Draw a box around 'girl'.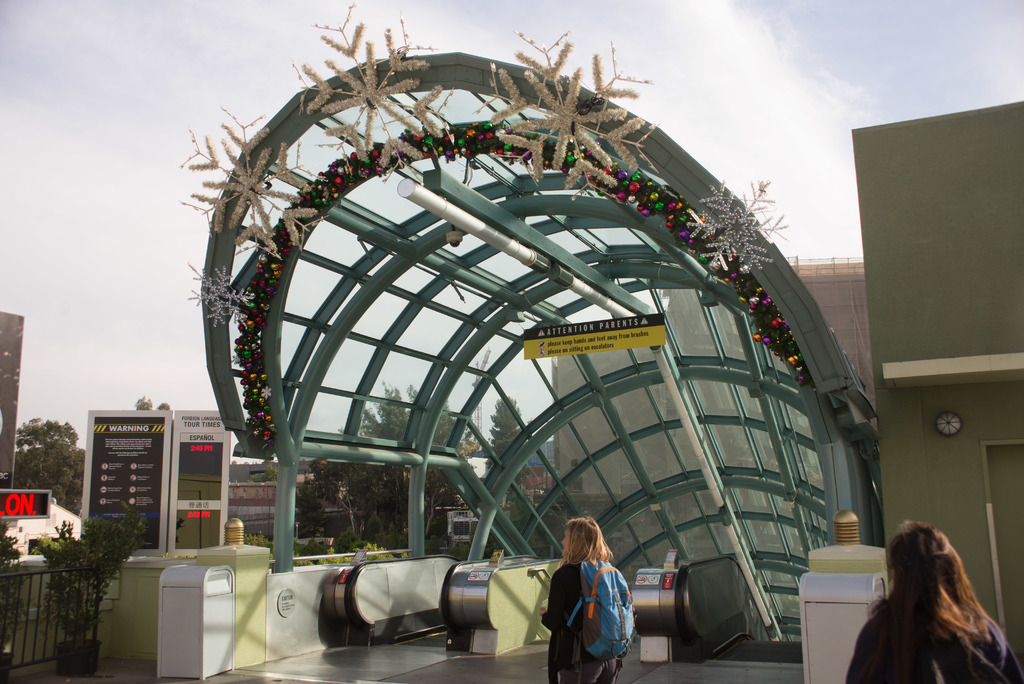
left=541, top=516, right=633, bottom=682.
